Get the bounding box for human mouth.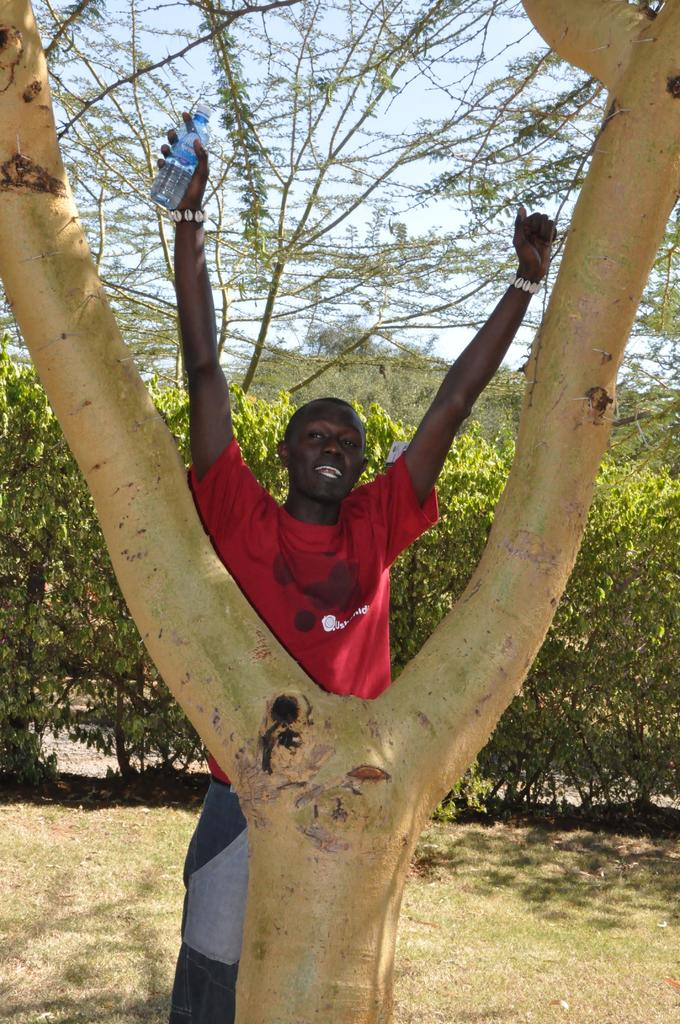
312/461/343/477.
